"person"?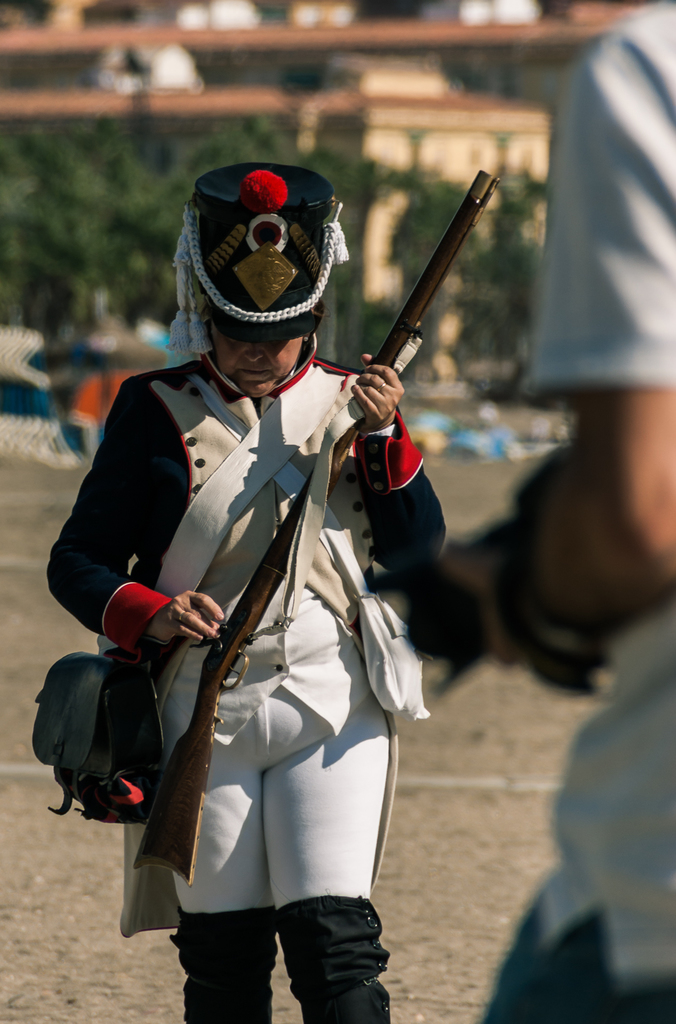
box(93, 173, 431, 1023)
